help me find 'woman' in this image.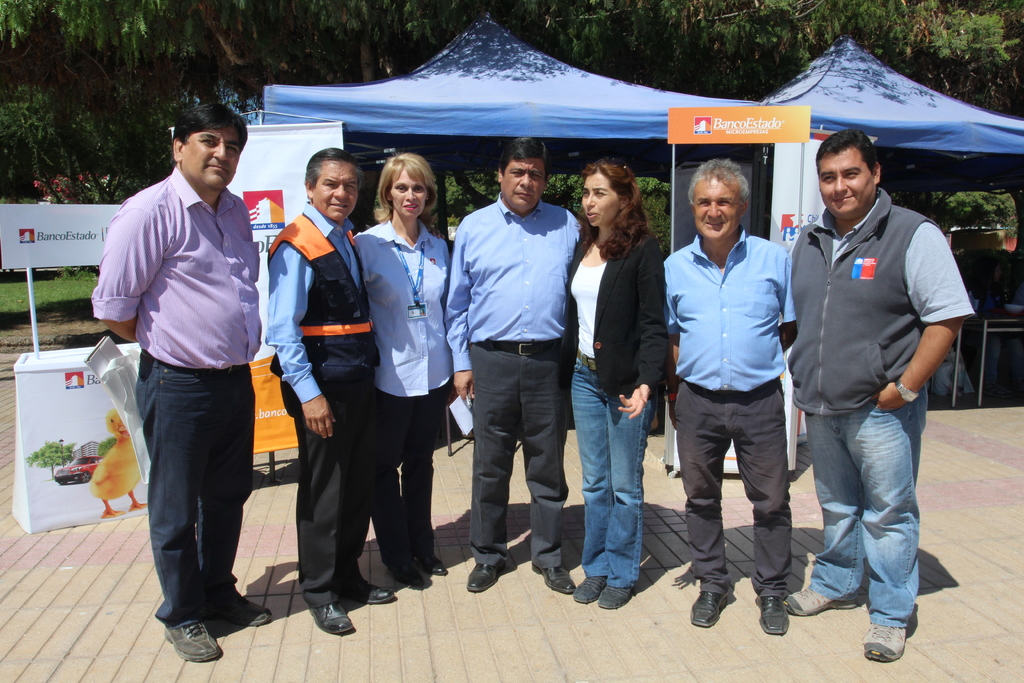
Found it: 563:165:668:614.
